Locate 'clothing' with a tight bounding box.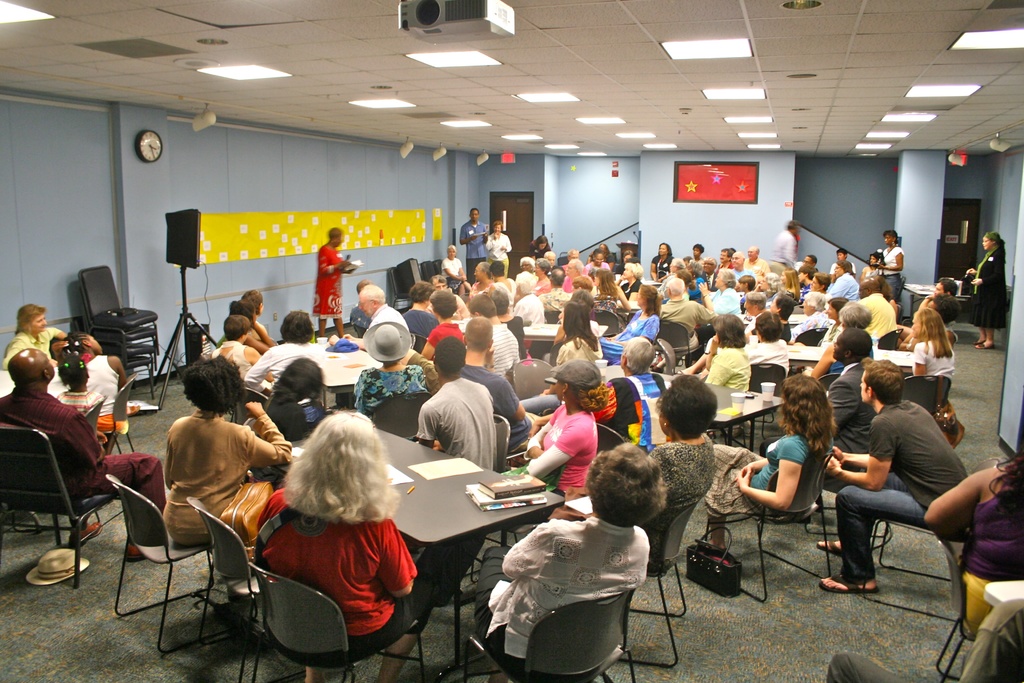
[0, 323, 58, 366].
